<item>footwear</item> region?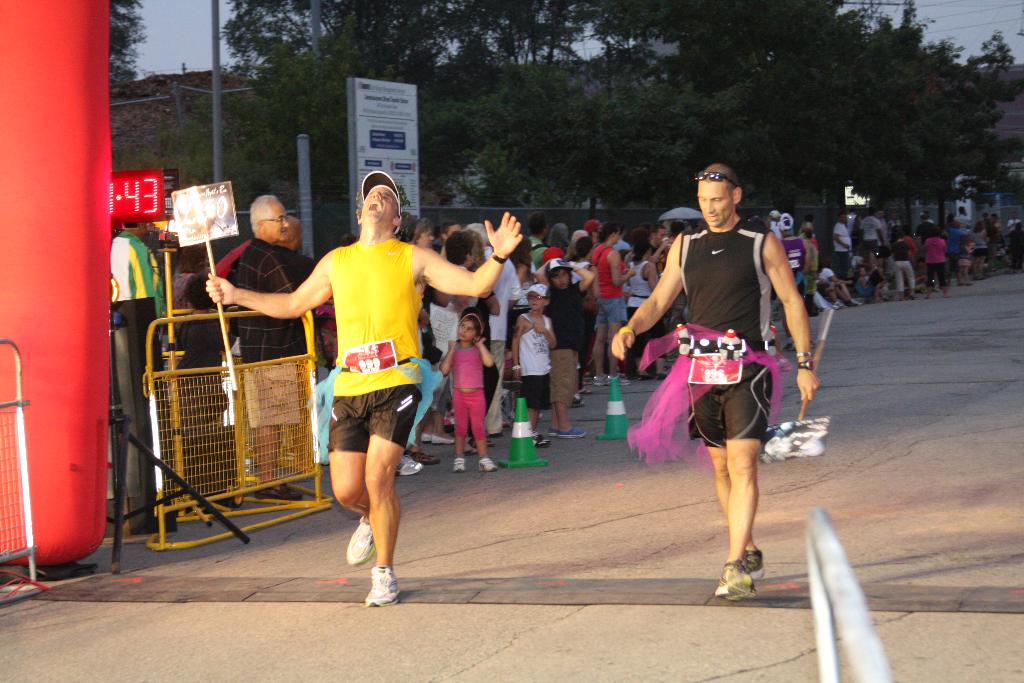
BBox(719, 555, 755, 599)
